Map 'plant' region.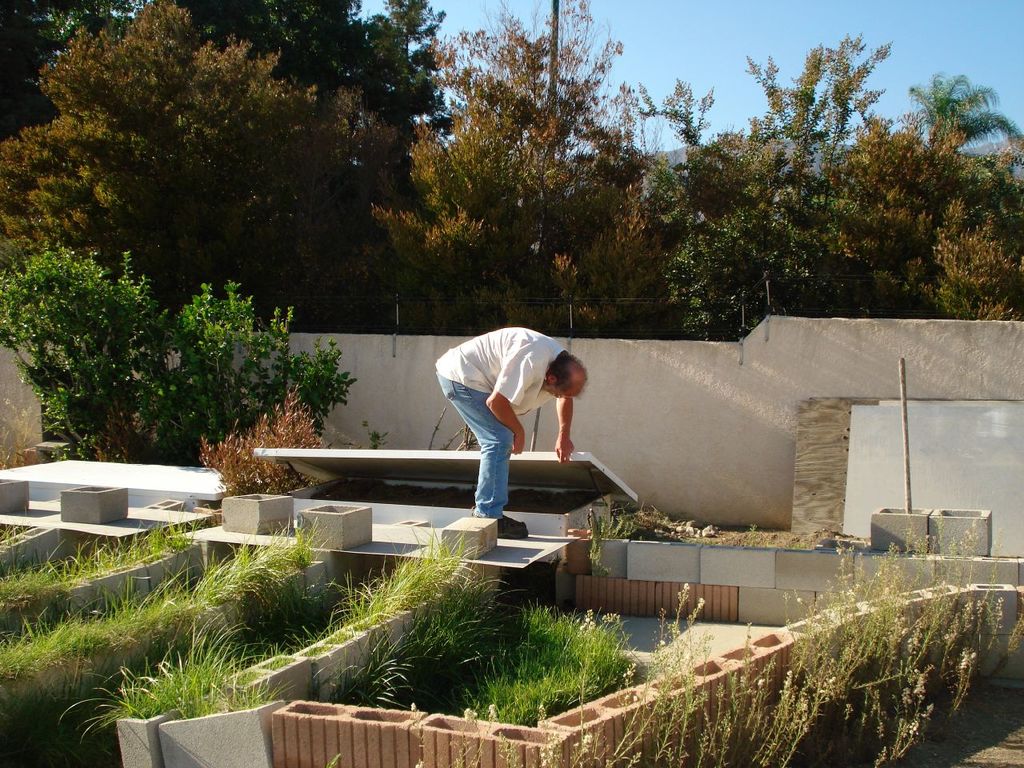
Mapped to l=197, t=538, r=275, b=618.
